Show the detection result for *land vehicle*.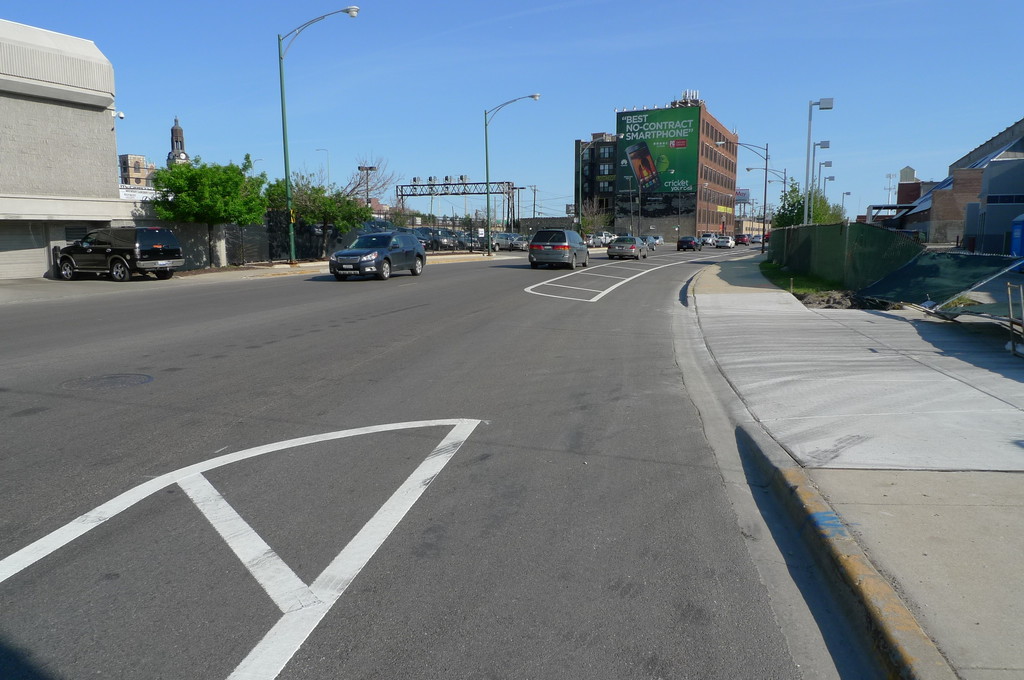
<bbox>330, 235, 426, 277</bbox>.
